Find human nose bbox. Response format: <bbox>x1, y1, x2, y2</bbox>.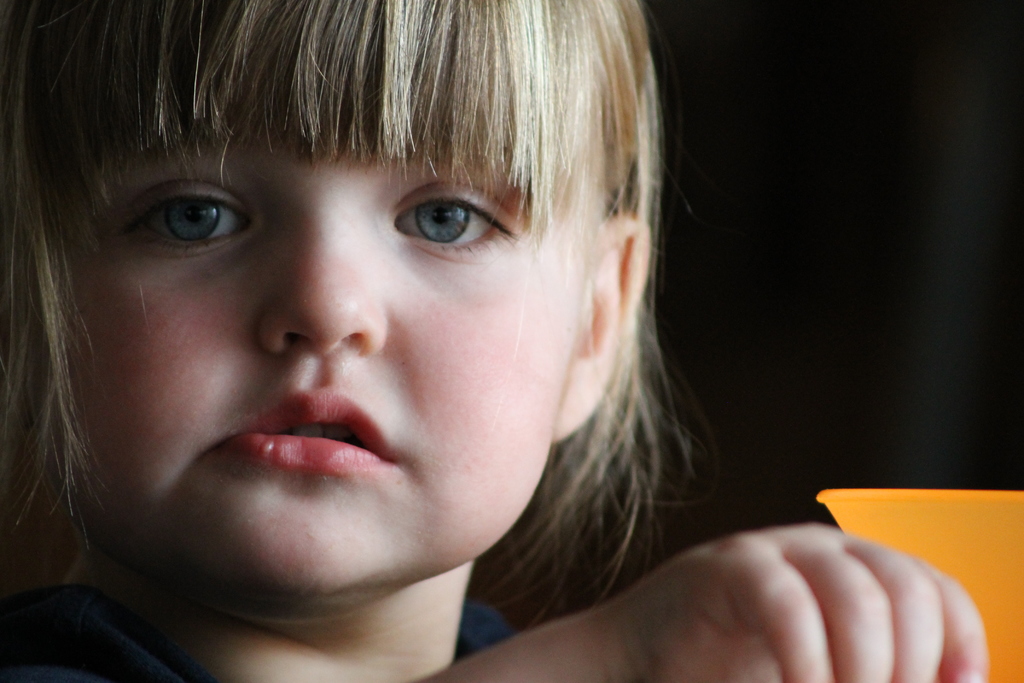
<bbox>260, 193, 387, 358</bbox>.
